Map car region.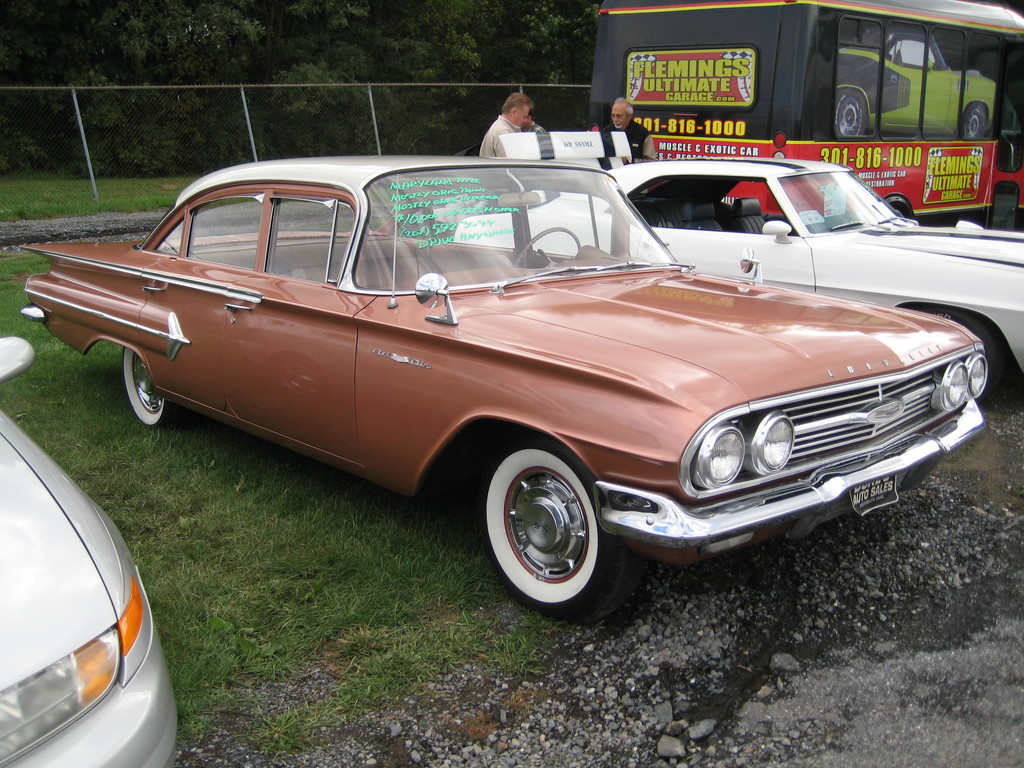
Mapped to l=38, t=153, r=1000, b=622.
